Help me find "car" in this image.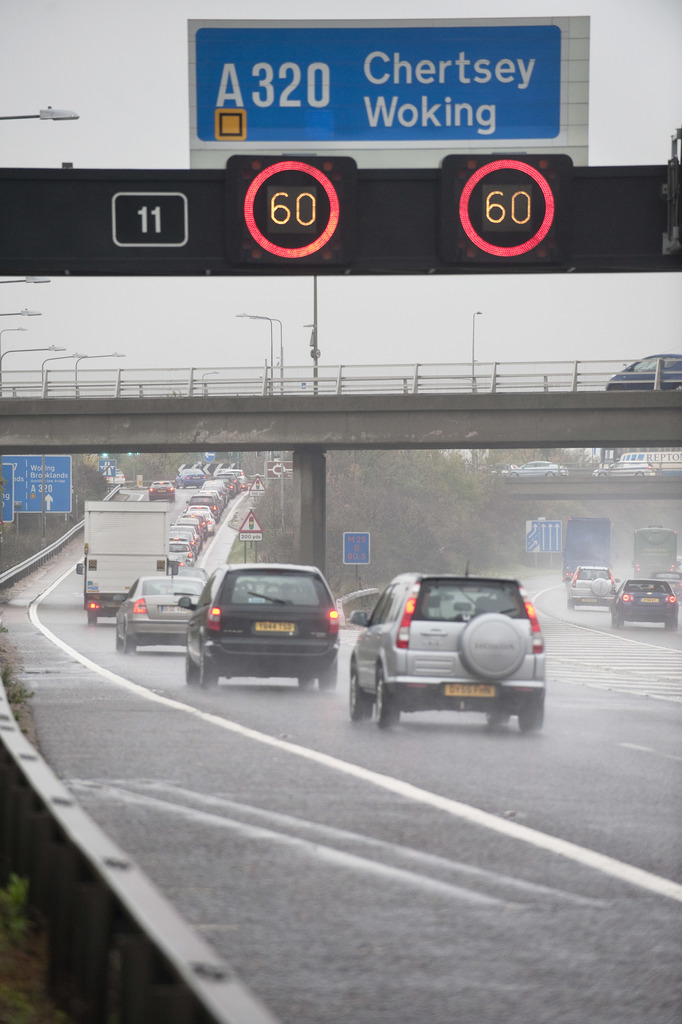
Found it: pyautogui.locateOnScreen(179, 467, 205, 488).
